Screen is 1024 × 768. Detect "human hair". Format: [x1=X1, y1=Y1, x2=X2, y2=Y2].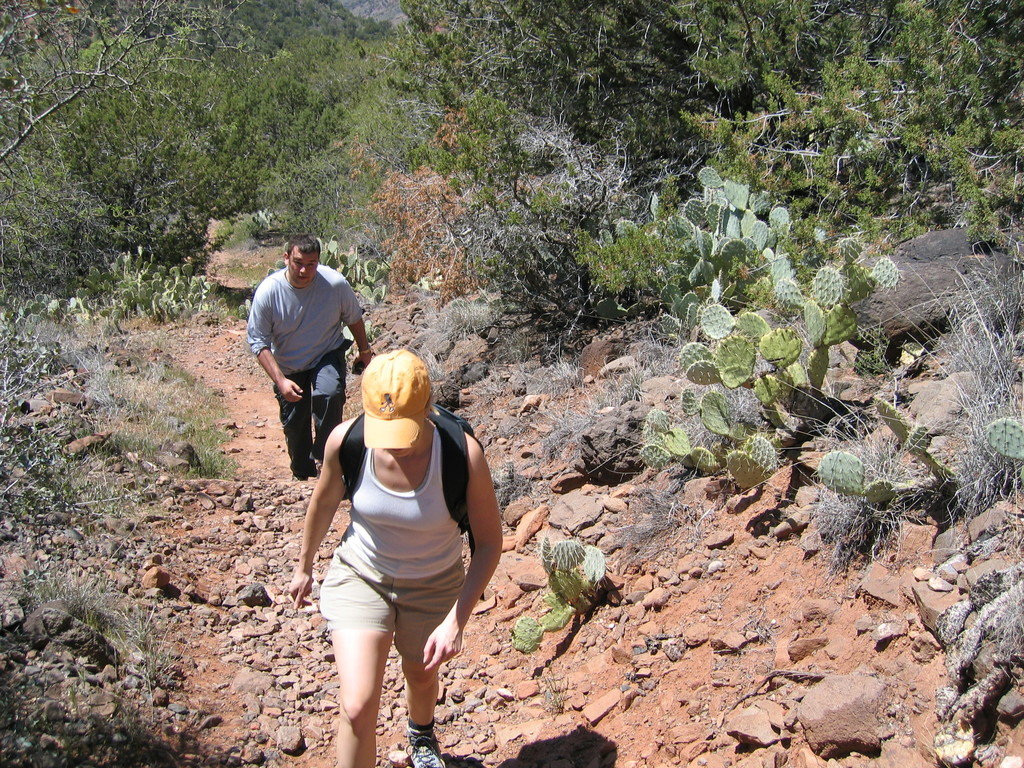
[x1=285, y1=227, x2=323, y2=258].
